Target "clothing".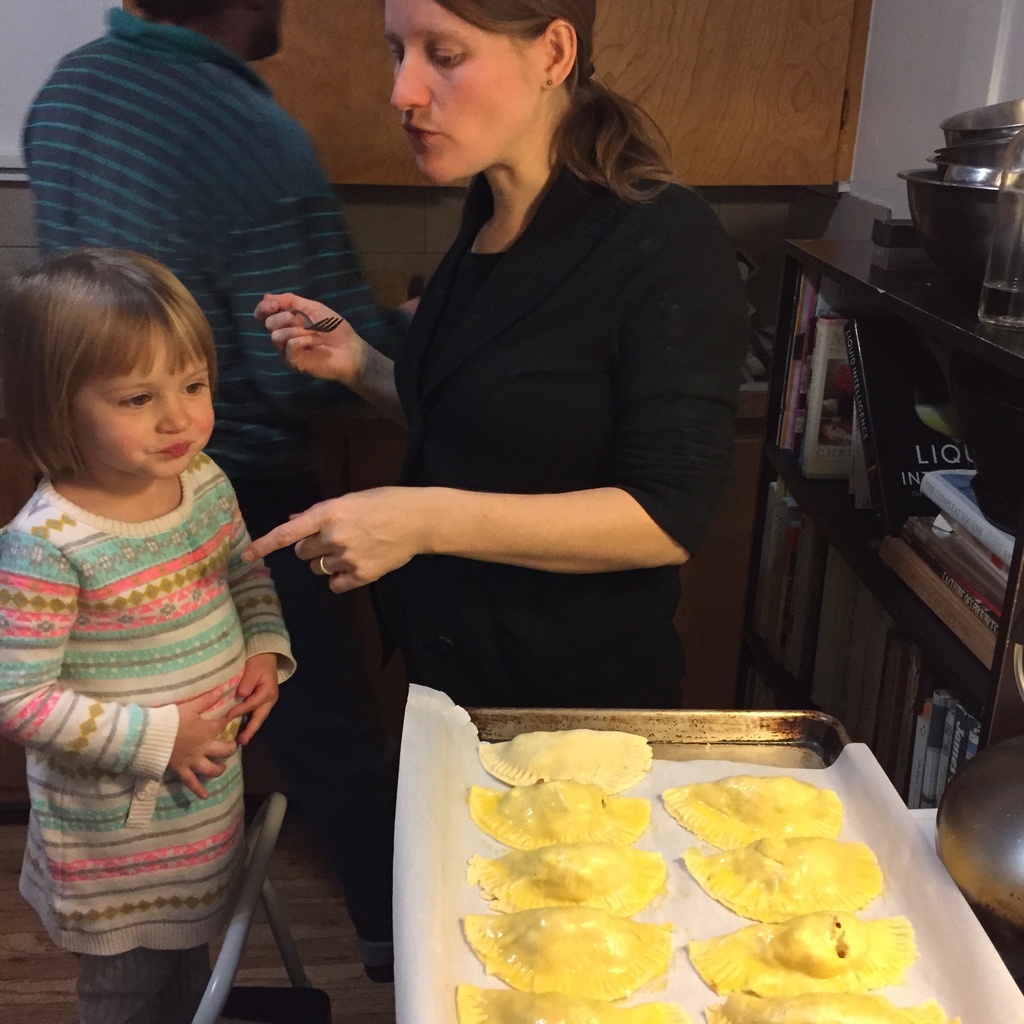
Target region: detection(365, 169, 745, 713).
